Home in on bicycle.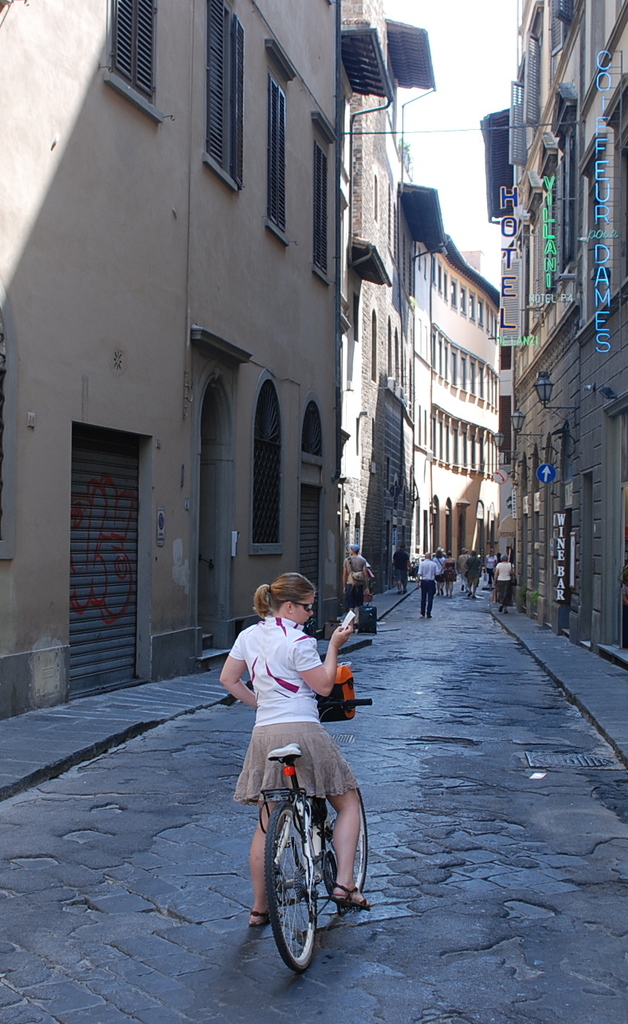
Homed in at (221, 665, 372, 972).
